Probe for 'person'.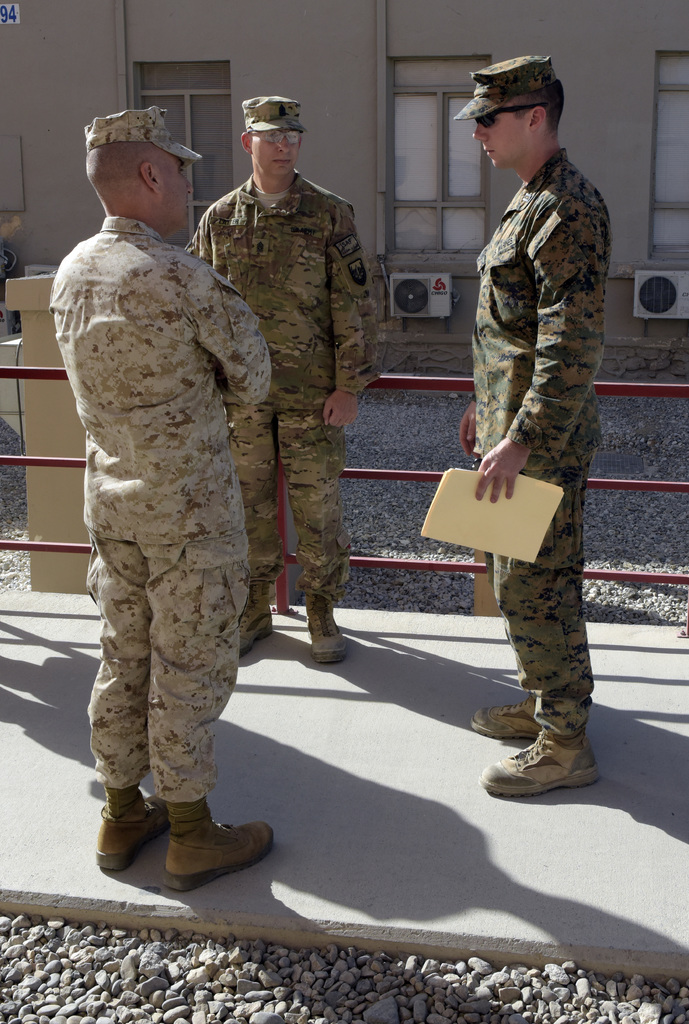
Probe result: left=49, top=102, right=261, bottom=897.
